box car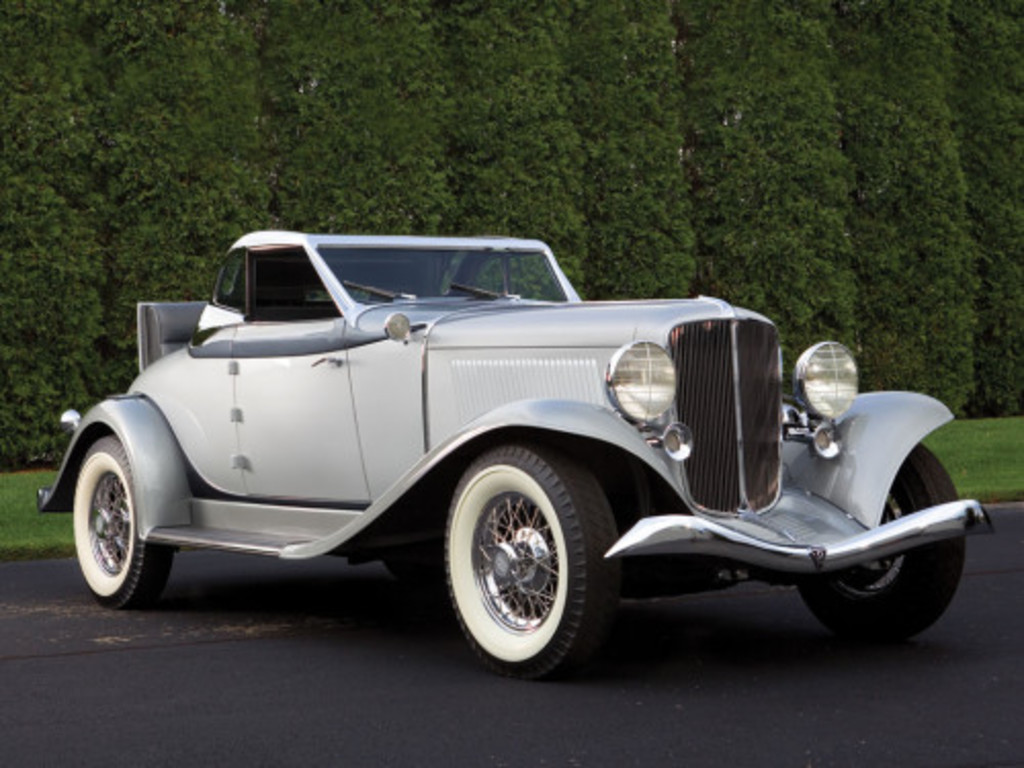
(x1=35, y1=233, x2=1001, y2=680)
